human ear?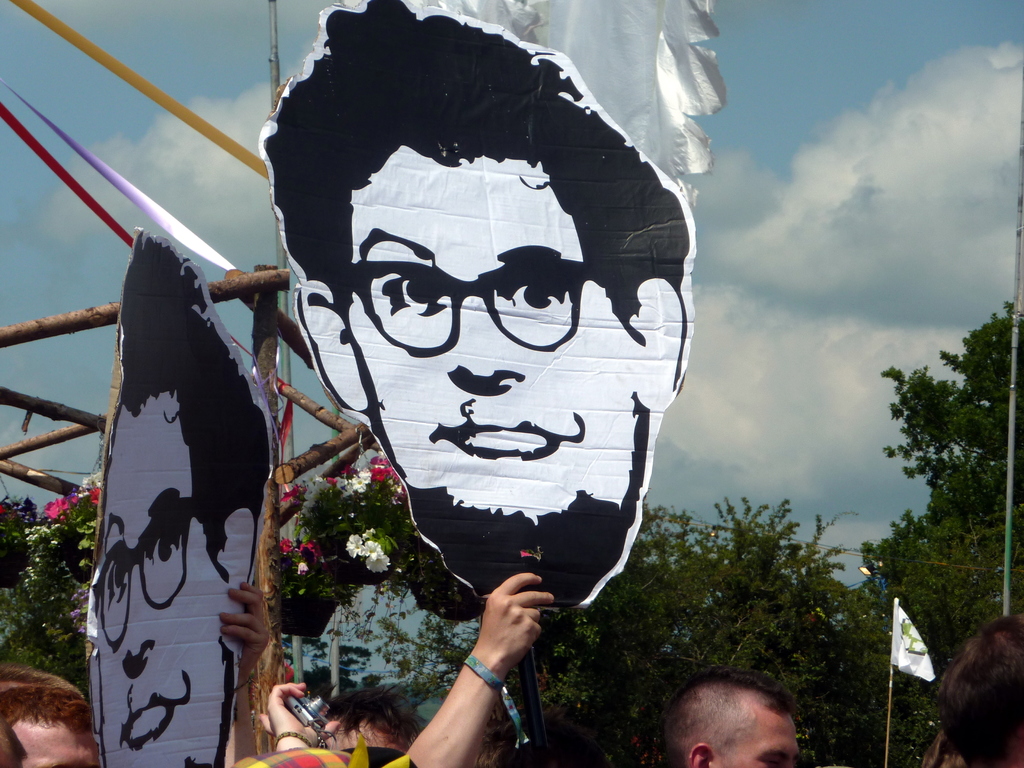
[left=297, top=280, right=366, bottom=418]
